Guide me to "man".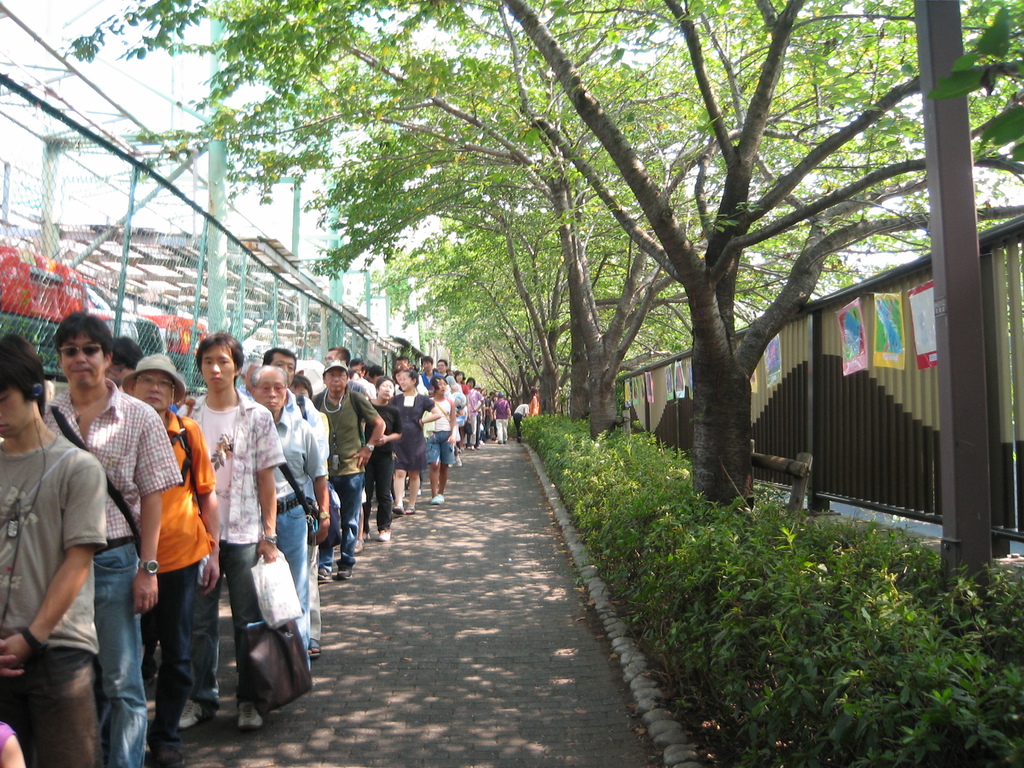
Guidance: [x1=237, y1=355, x2=263, y2=397].
